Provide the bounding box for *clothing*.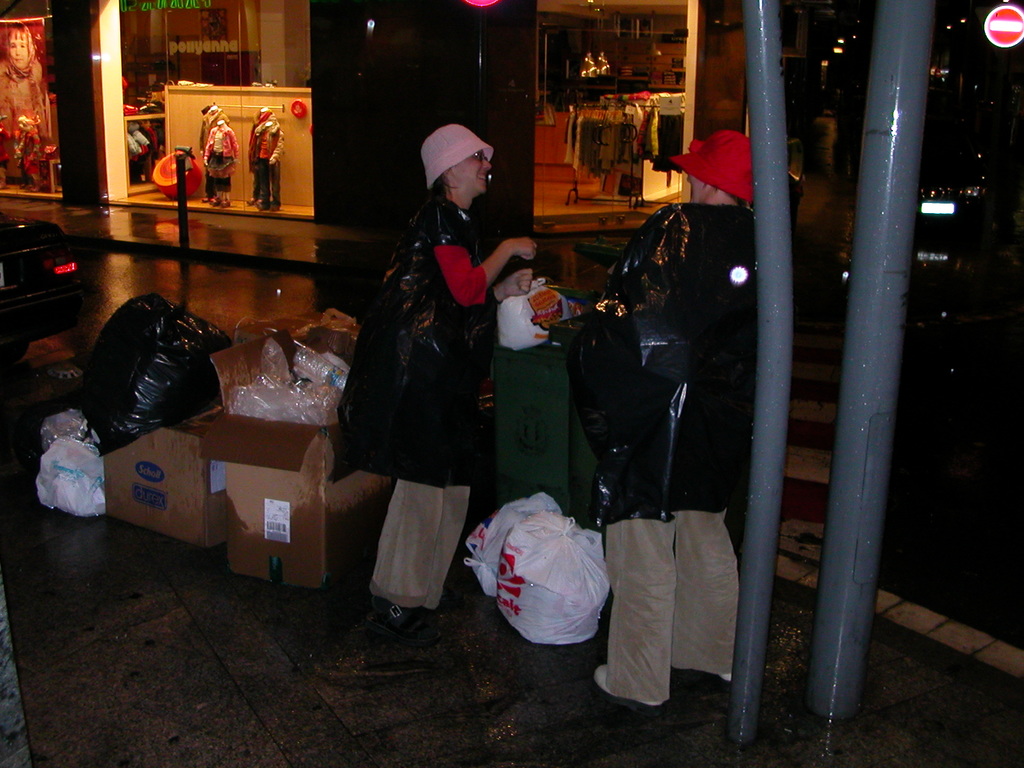
x1=0 y1=19 x2=53 y2=176.
